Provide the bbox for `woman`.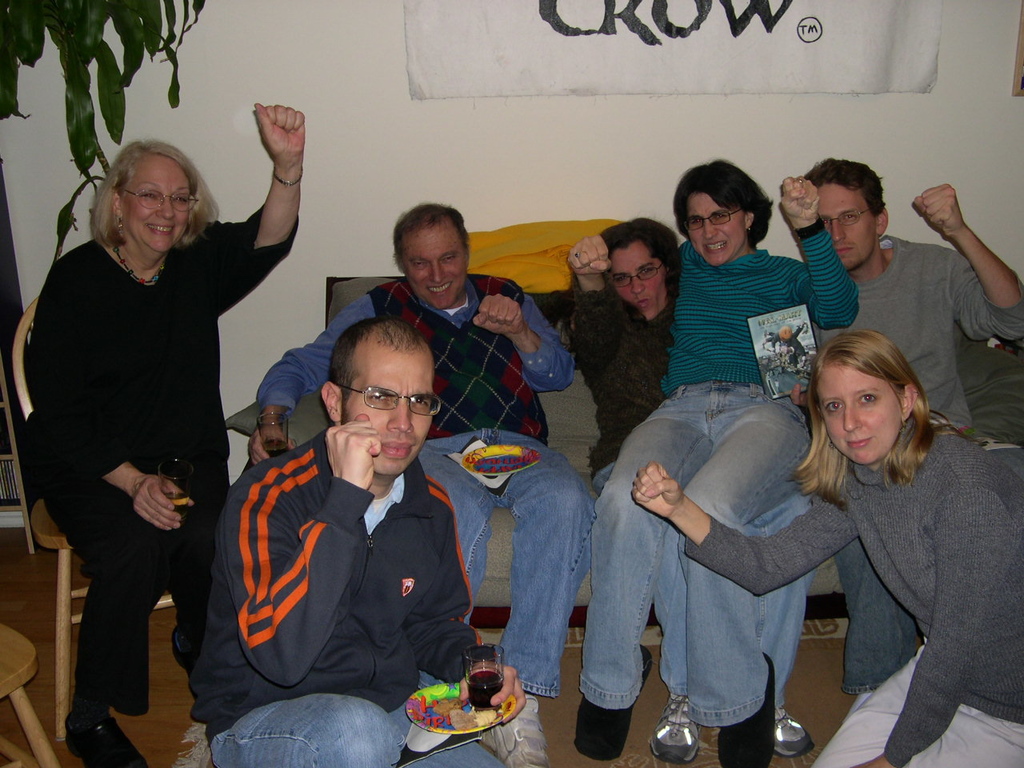
box(582, 159, 858, 767).
